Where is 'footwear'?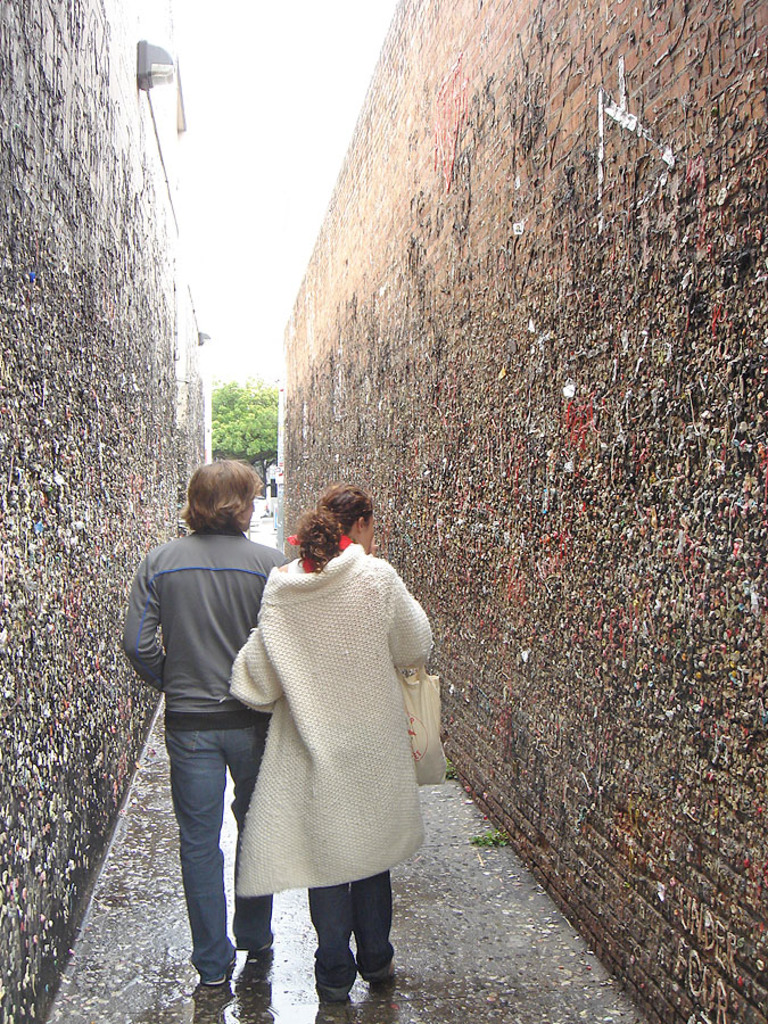
[368,967,396,990].
